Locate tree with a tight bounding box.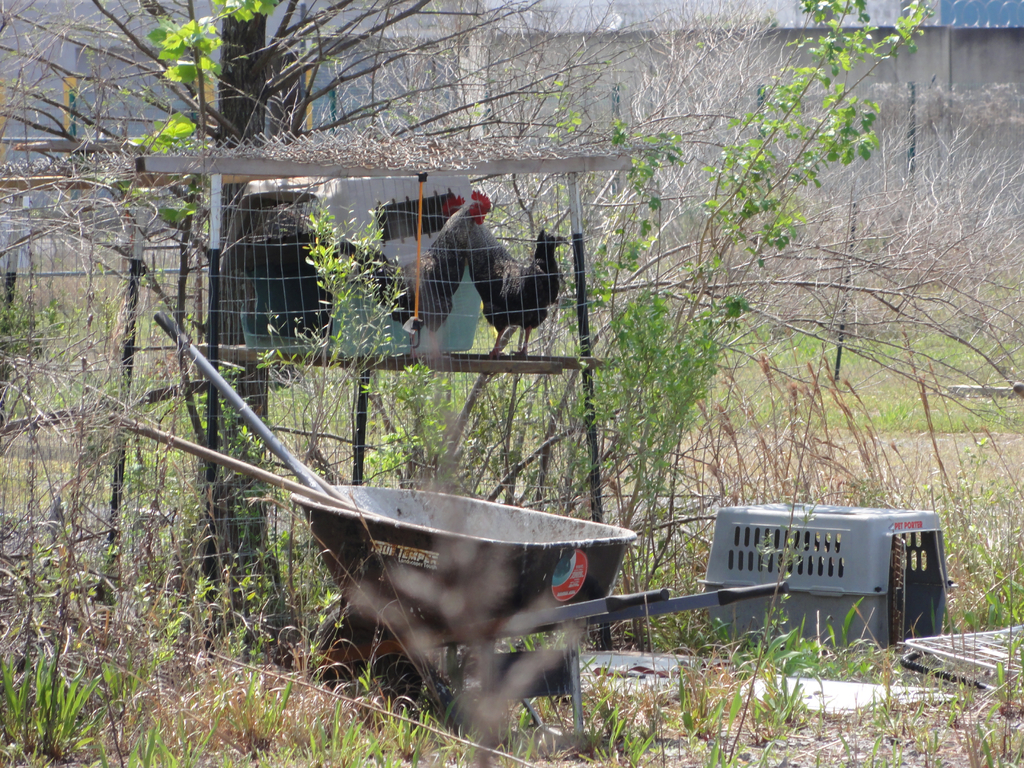
Rect(0, 0, 680, 634).
